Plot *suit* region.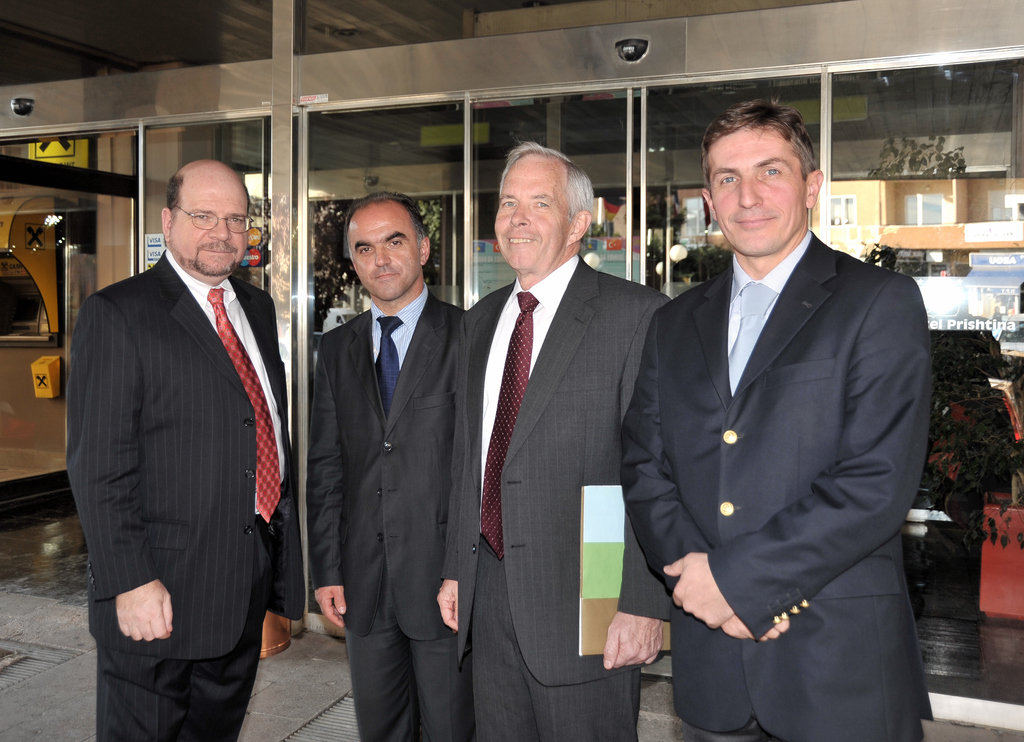
Plotted at <region>440, 257, 674, 741</region>.
